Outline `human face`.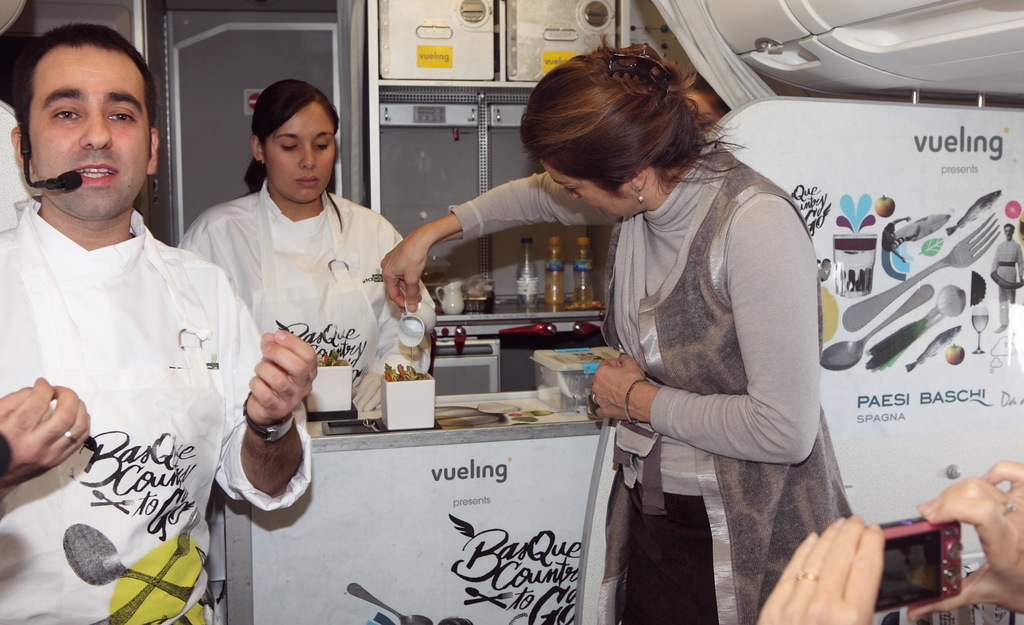
Outline: bbox(24, 49, 152, 220).
